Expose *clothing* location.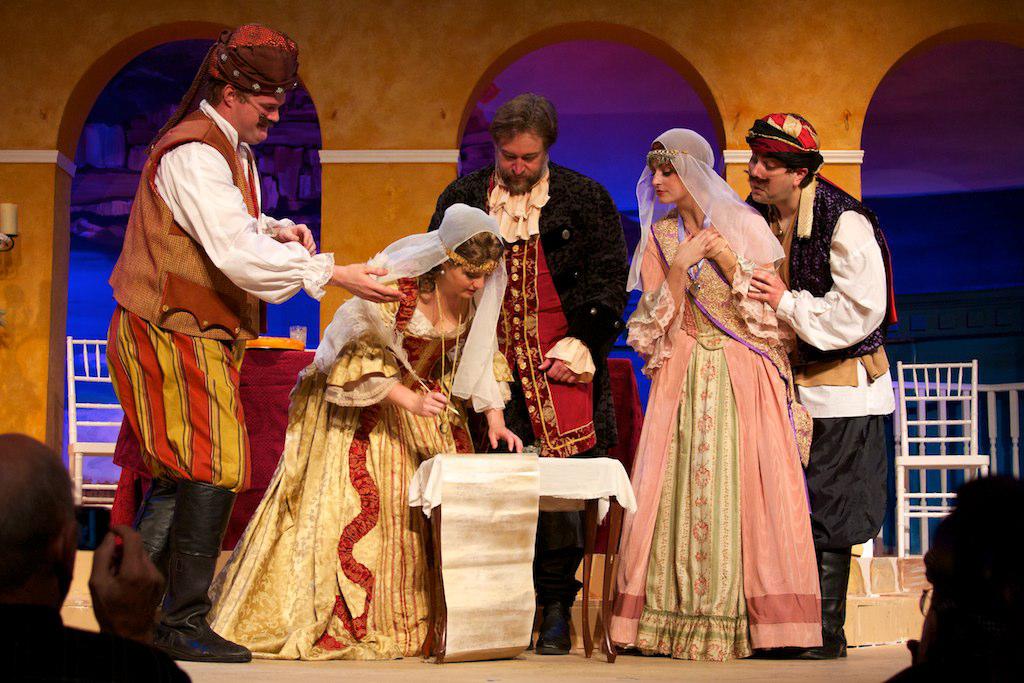
Exposed at 113, 119, 316, 640.
